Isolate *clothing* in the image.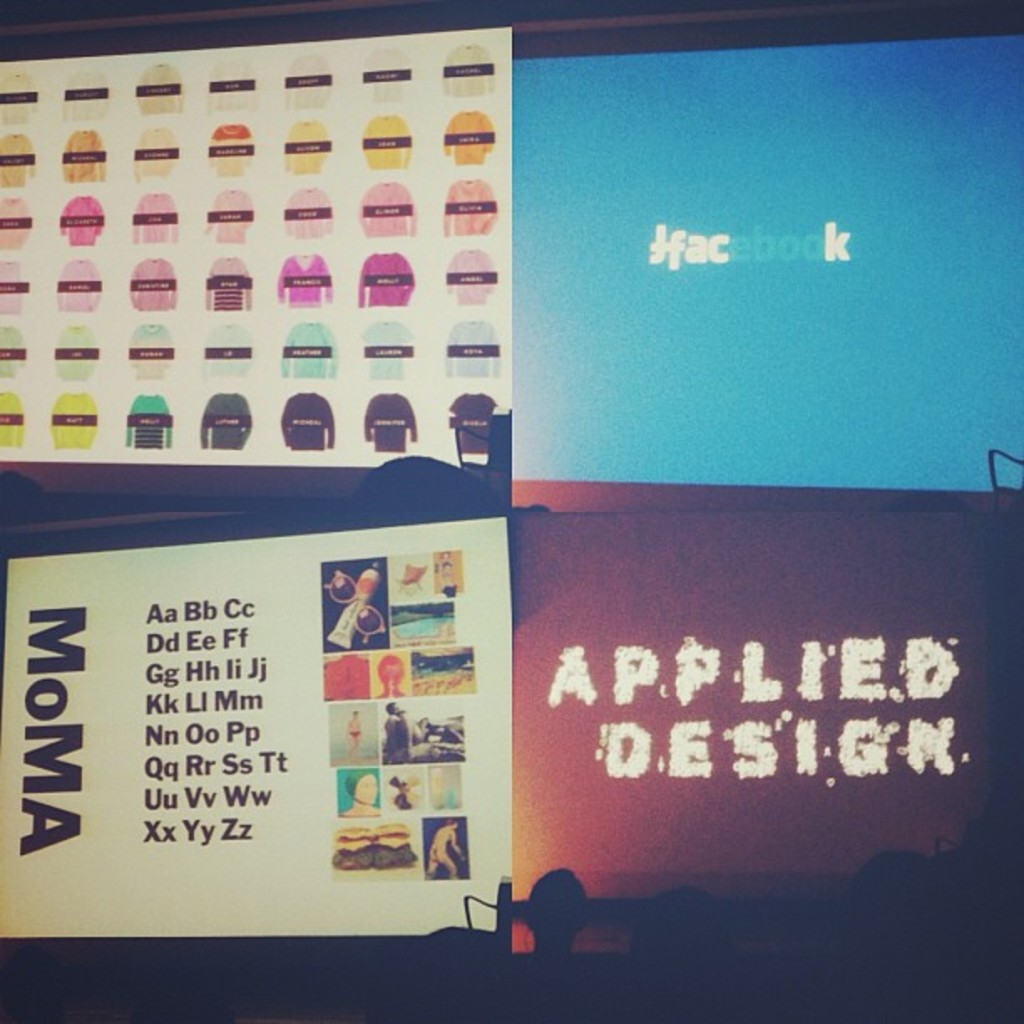
Isolated region: [x1=356, y1=320, x2=413, y2=388].
